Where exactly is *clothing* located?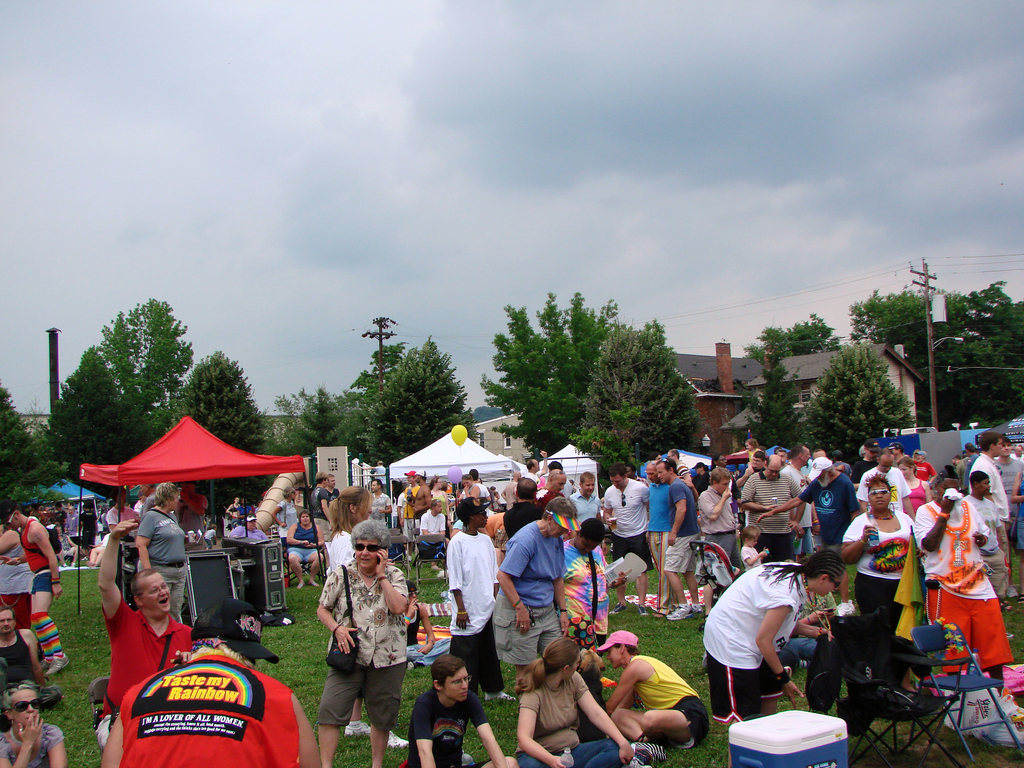
Its bounding box is {"left": 136, "top": 506, "right": 188, "bottom": 623}.
